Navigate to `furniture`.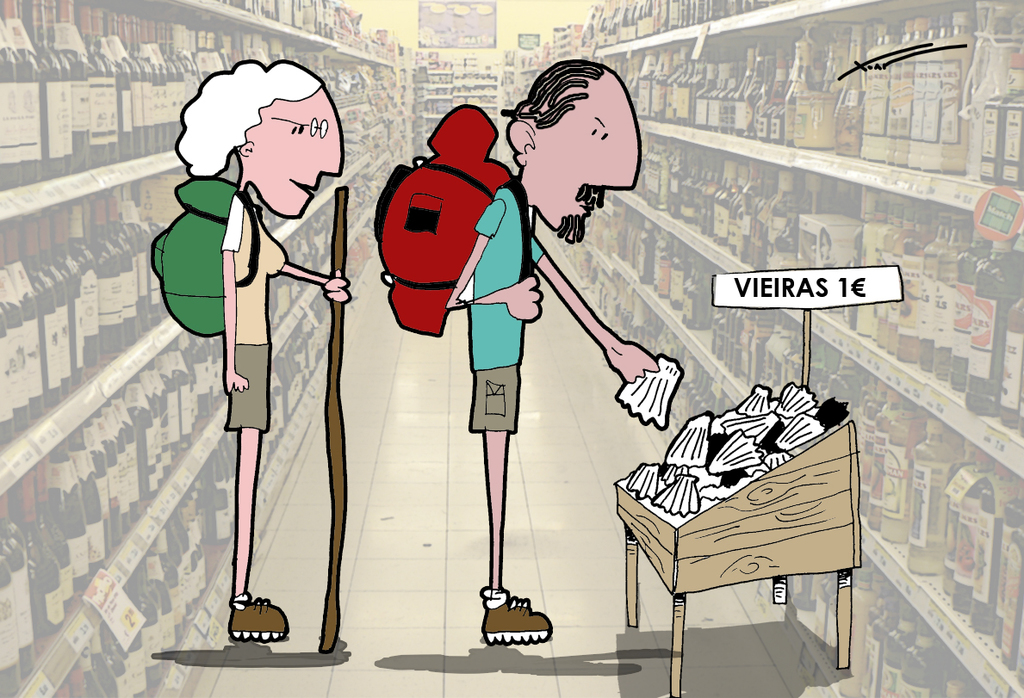
Navigation target: [x1=520, y1=0, x2=1023, y2=697].
